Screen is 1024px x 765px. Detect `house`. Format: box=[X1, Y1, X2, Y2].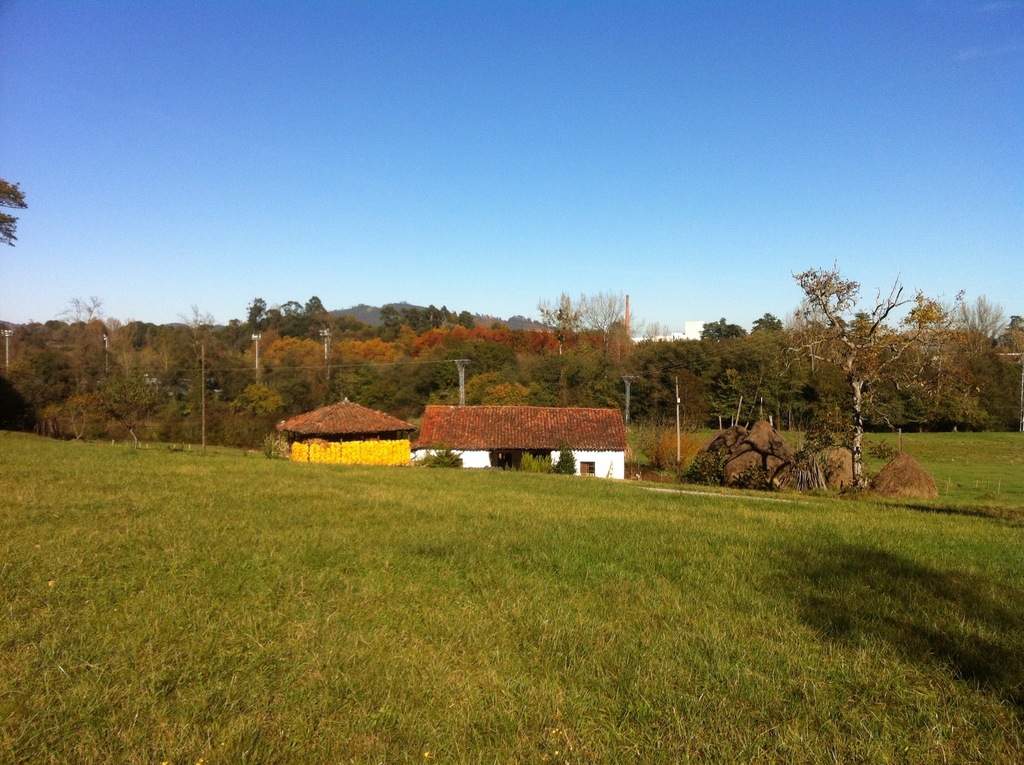
box=[272, 395, 416, 465].
